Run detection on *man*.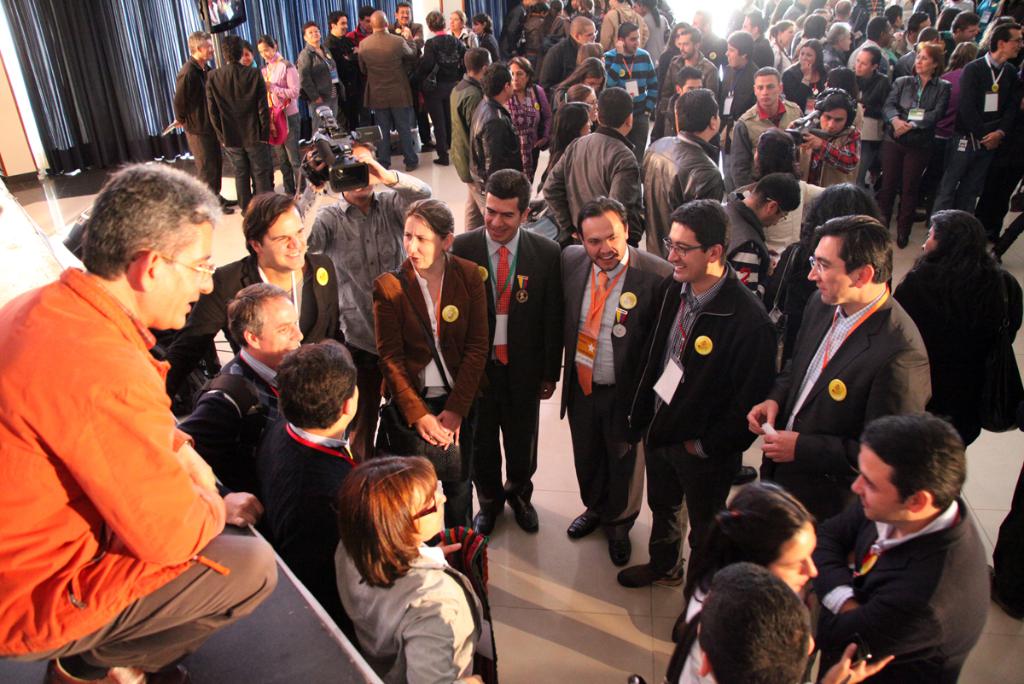
Result: <region>858, 0, 882, 19</region>.
